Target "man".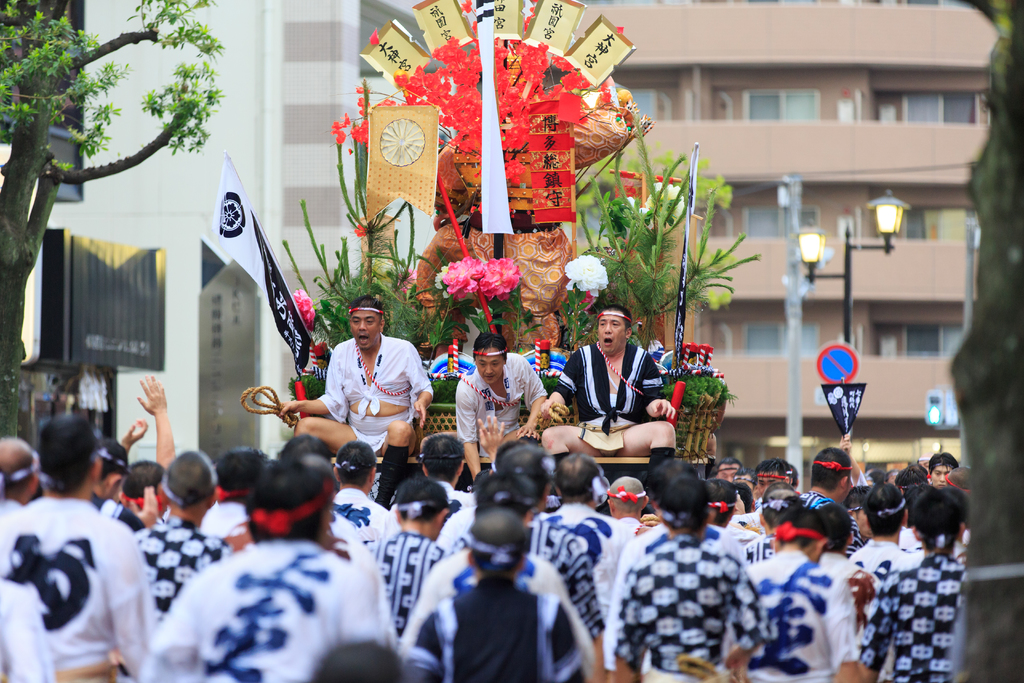
Target region: l=8, t=423, r=143, b=679.
